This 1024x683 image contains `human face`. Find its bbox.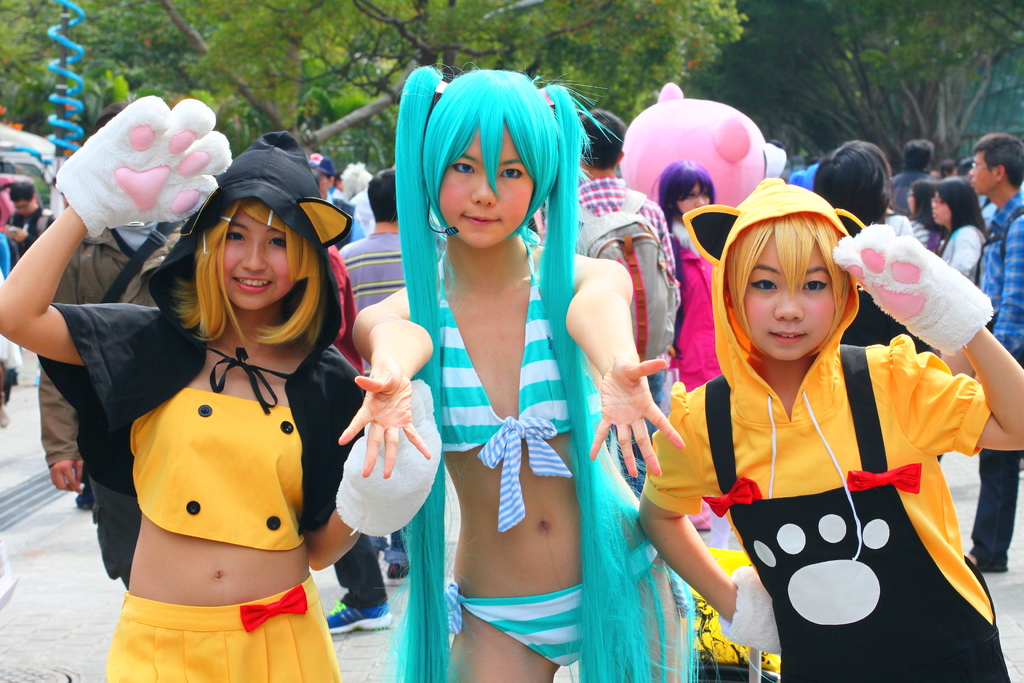
925,186,952,230.
